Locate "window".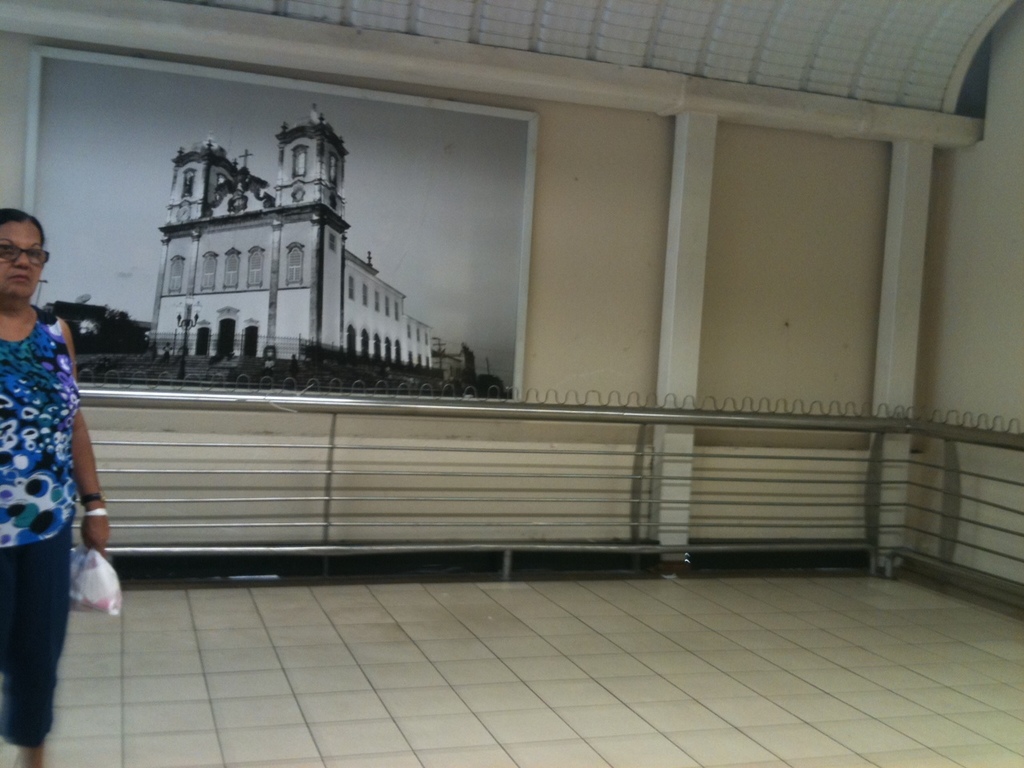
Bounding box: {"x1": 162, "y1": 255, "x2": 183, "y2": 293}.
